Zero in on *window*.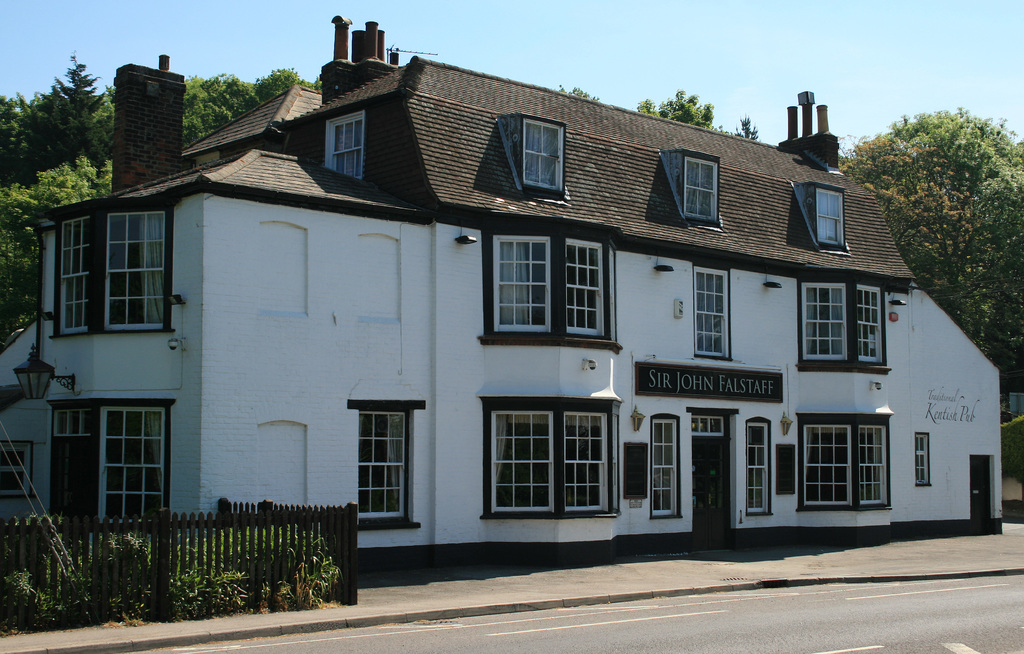
Zeroed in: 794:413:890:505.
